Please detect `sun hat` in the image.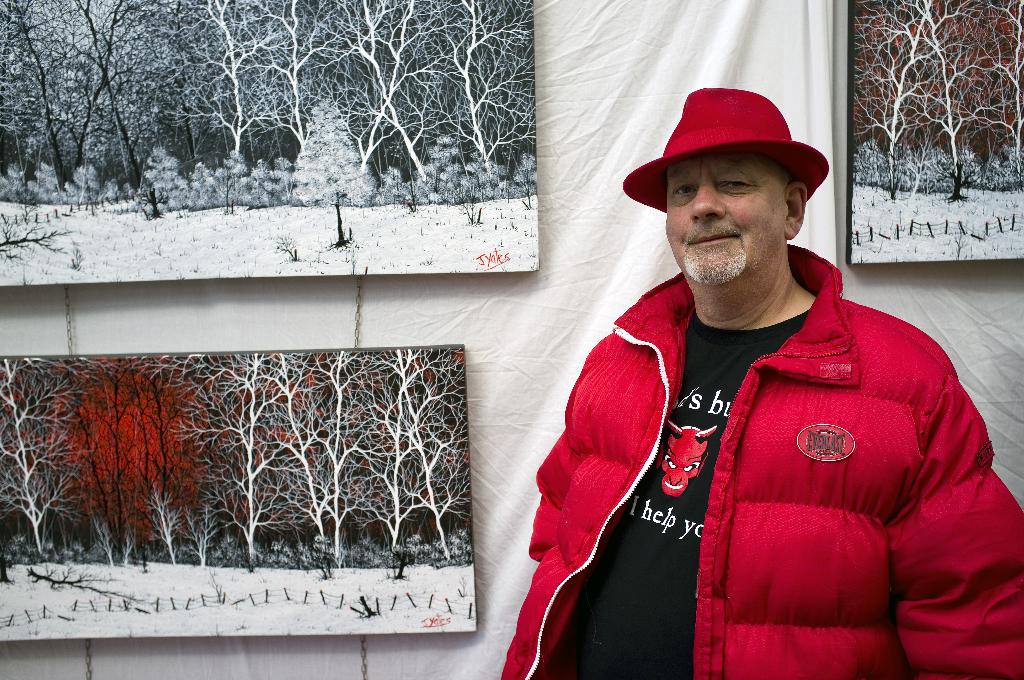
617, 89, 831, 216.
